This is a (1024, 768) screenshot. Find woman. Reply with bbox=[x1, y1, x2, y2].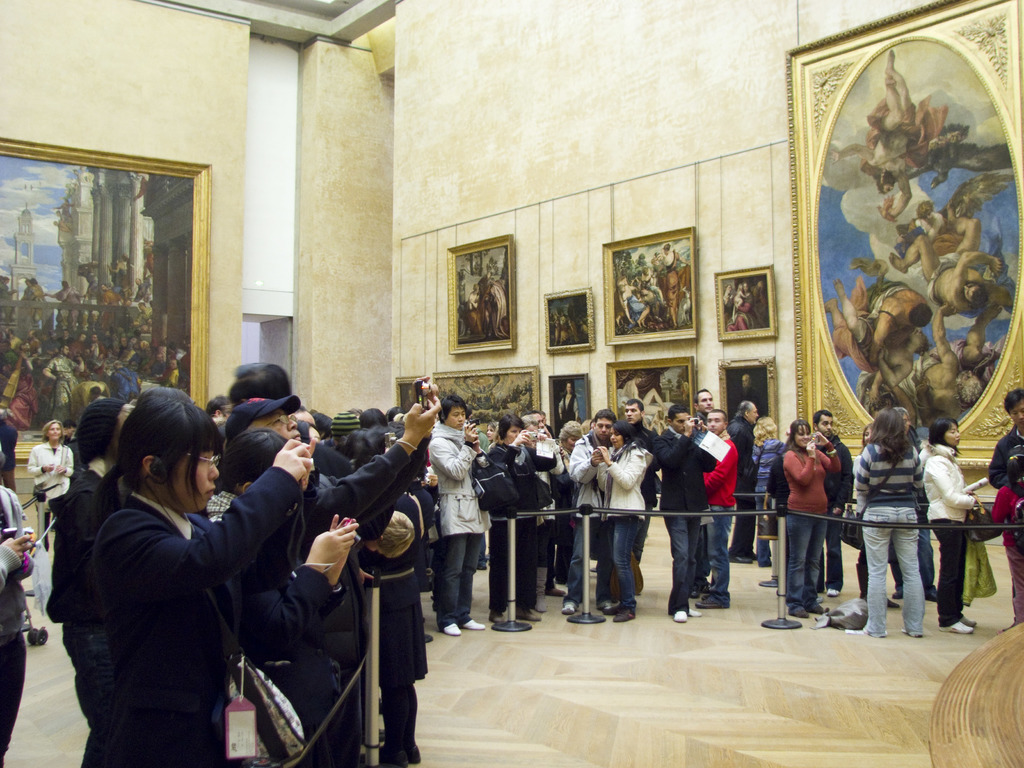
bbox=[484, 420, 557, 620].
